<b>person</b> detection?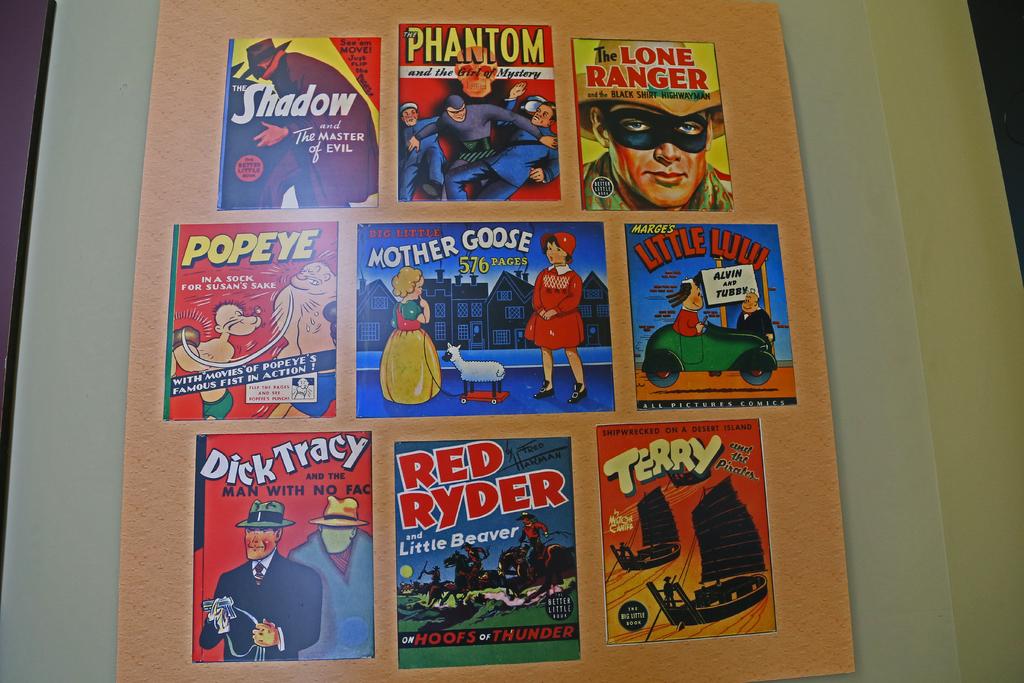
{"x1": 522, "y1": 233, "x2": 587, "y2": 404}
